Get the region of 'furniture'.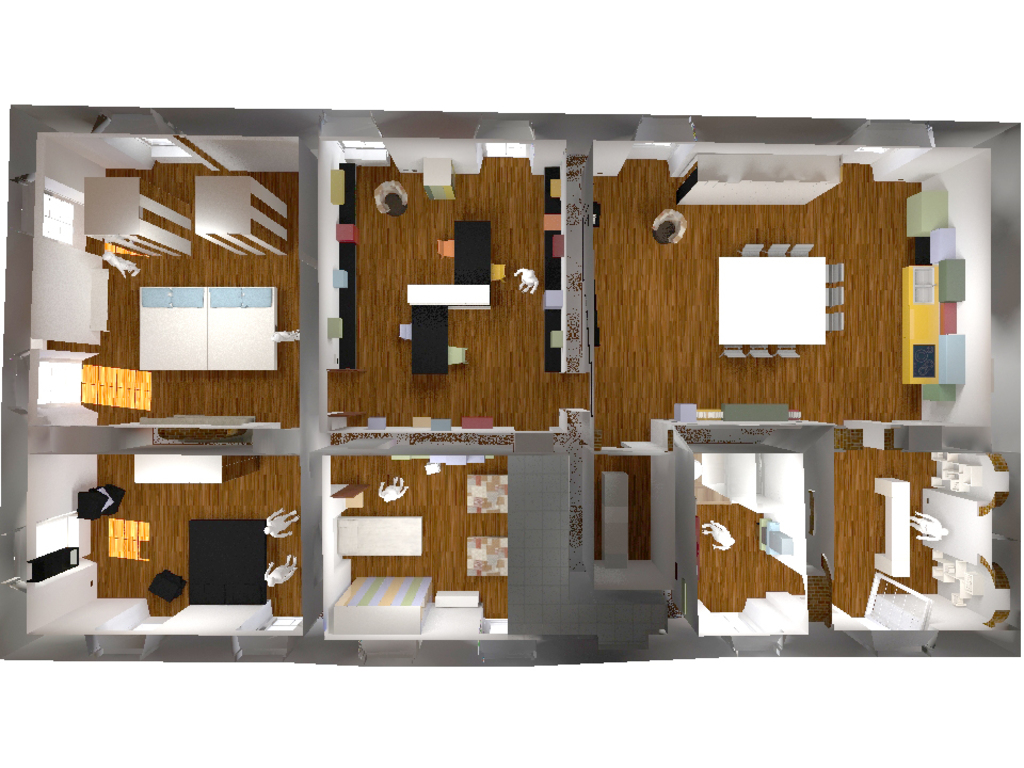
x1=82, y1=178, x2=193, y2=254.
